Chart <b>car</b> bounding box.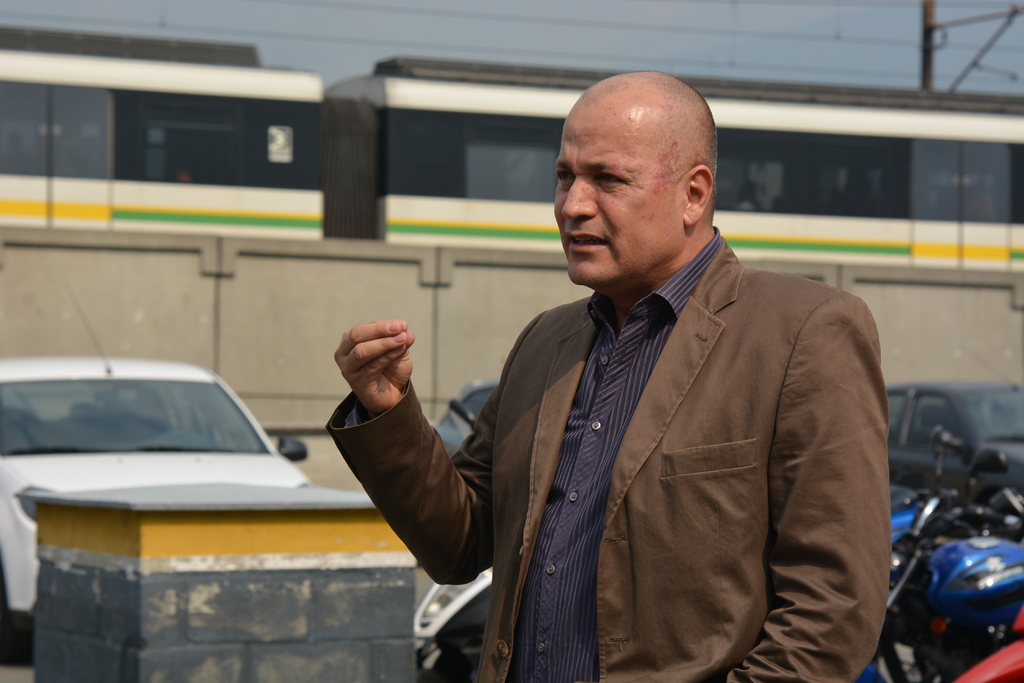
Charted: 434, 379, 496, 456.
